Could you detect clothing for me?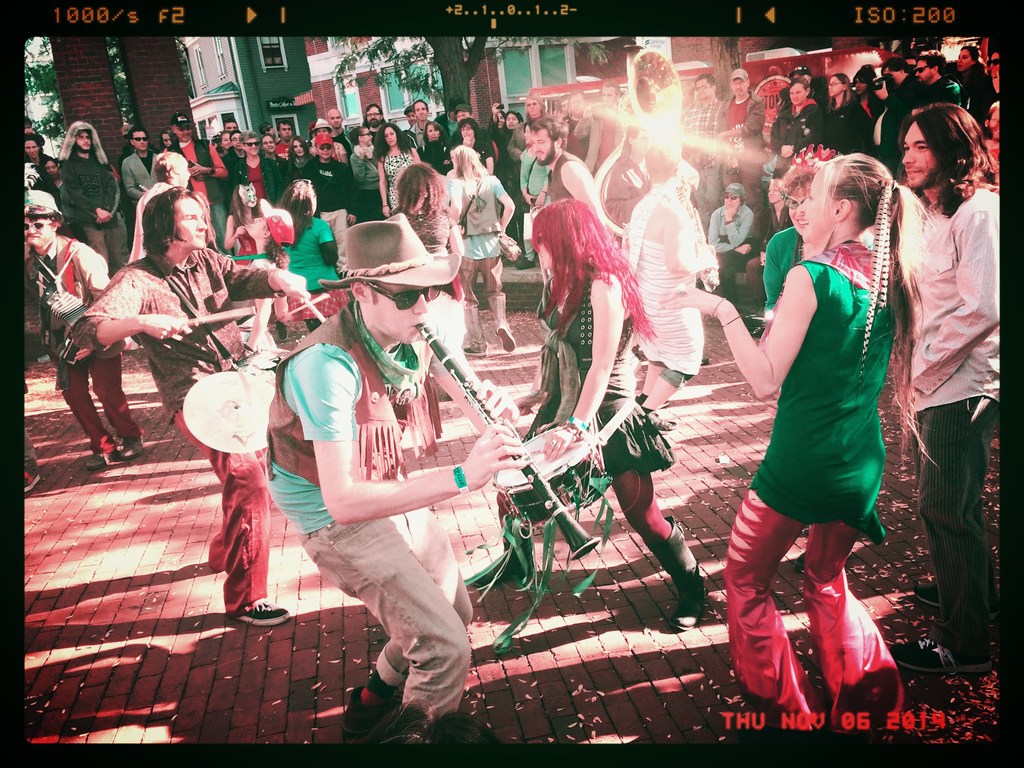
Detection result: left=349, top=145, right=394, bottom=218.
